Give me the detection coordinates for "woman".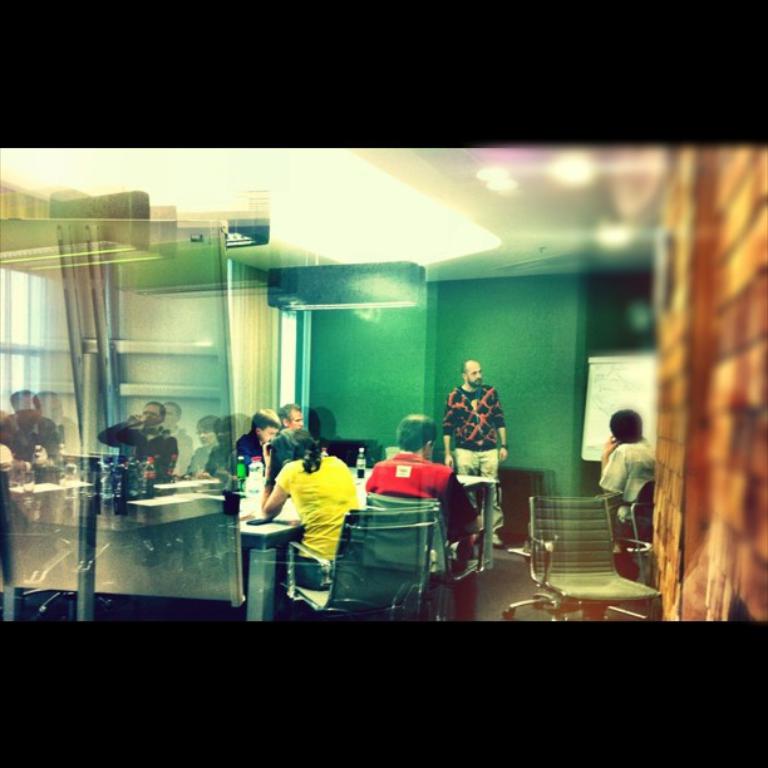
[250,418,369,586].
